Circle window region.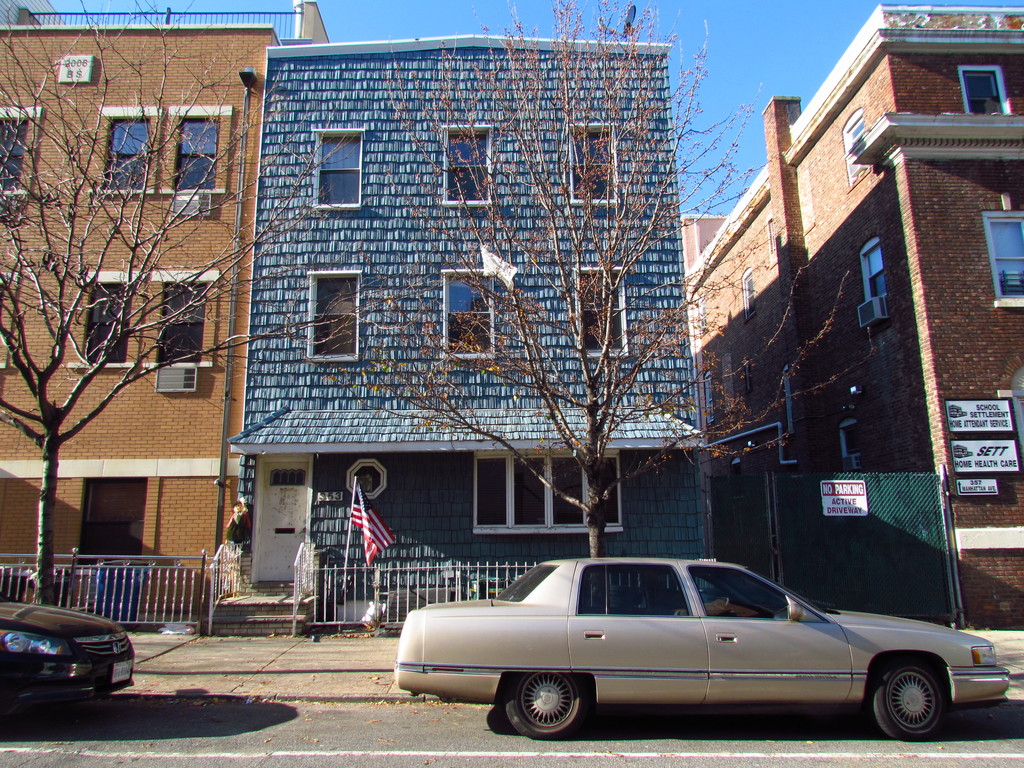
Region: (left=960, top=66, right=1023, bottom=123).
